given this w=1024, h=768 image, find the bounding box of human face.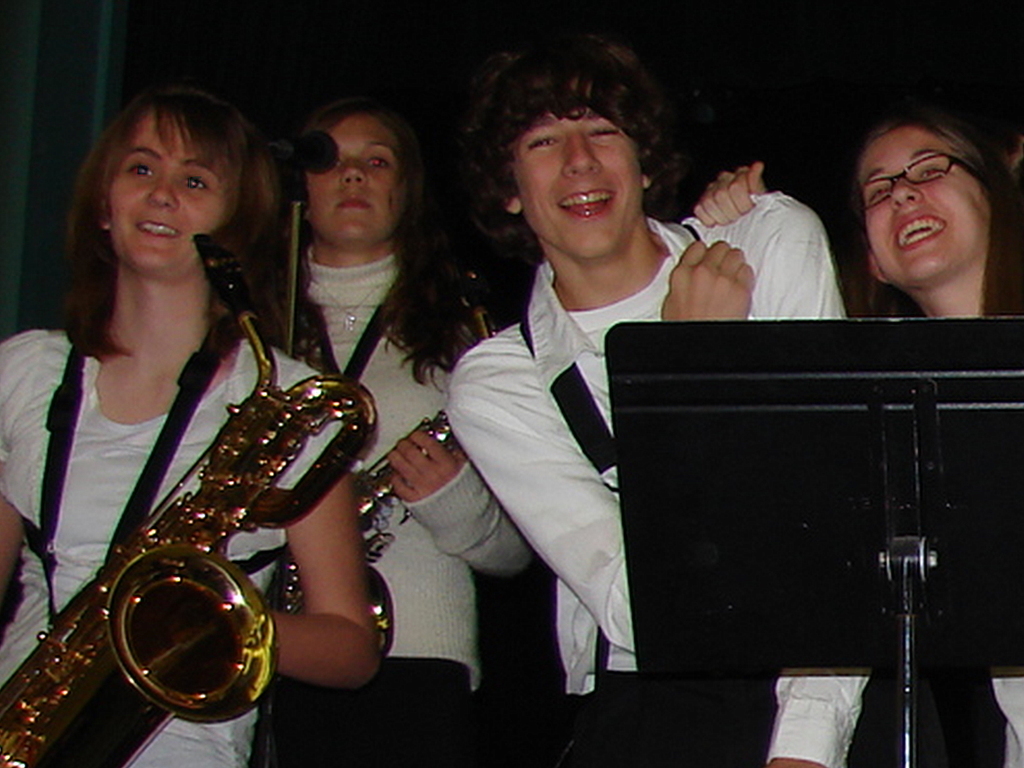
bbox(865, 128, 989, 288).
